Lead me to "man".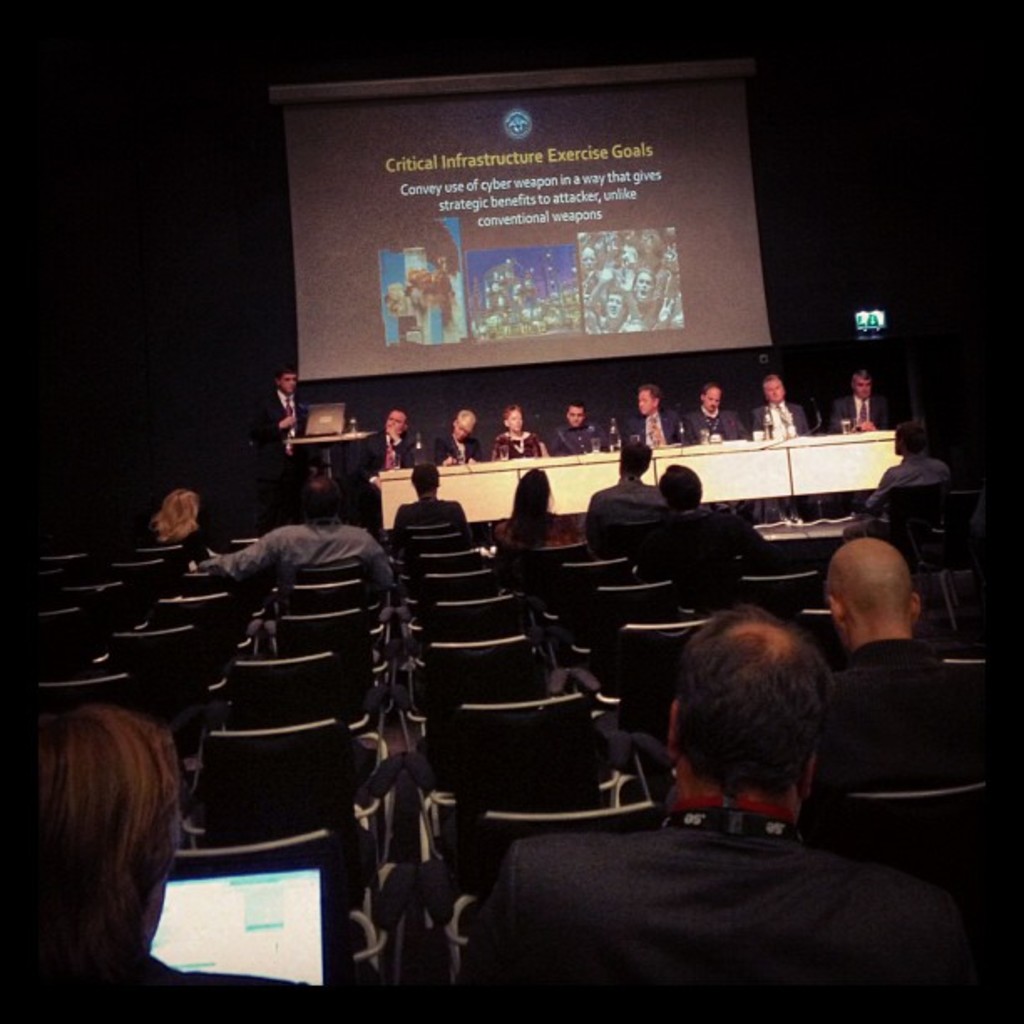
Lead to select_region(545, 402, 609, 457).
